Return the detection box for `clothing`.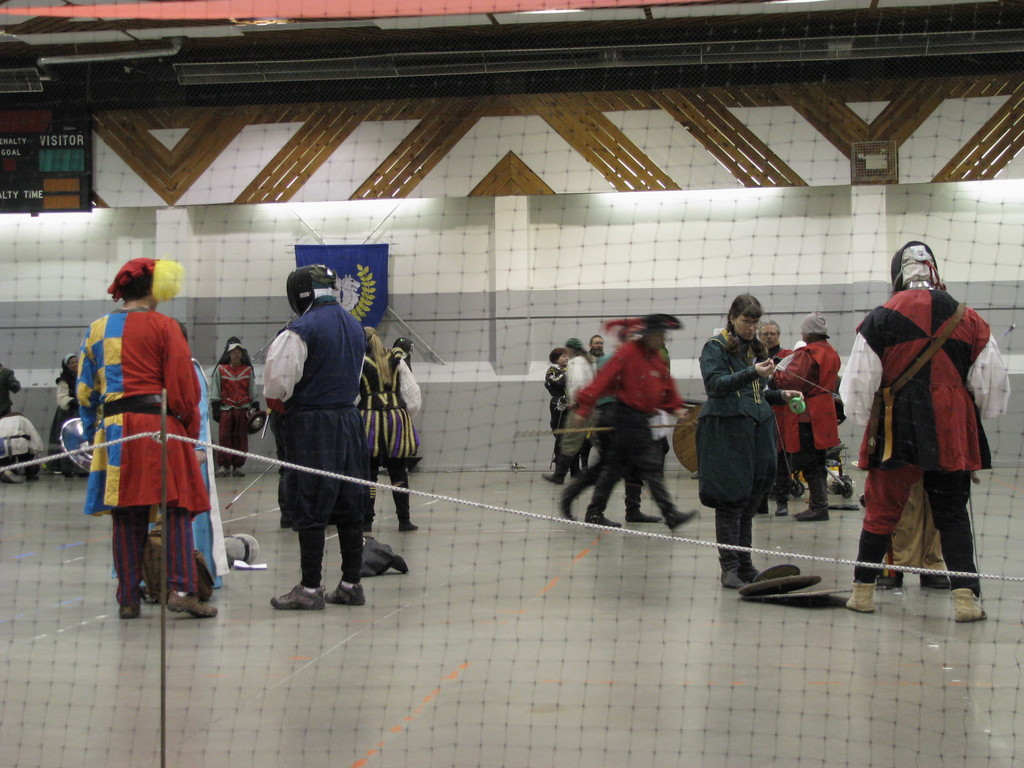
(x1=547, y1=359, x2=568, y2=460).
